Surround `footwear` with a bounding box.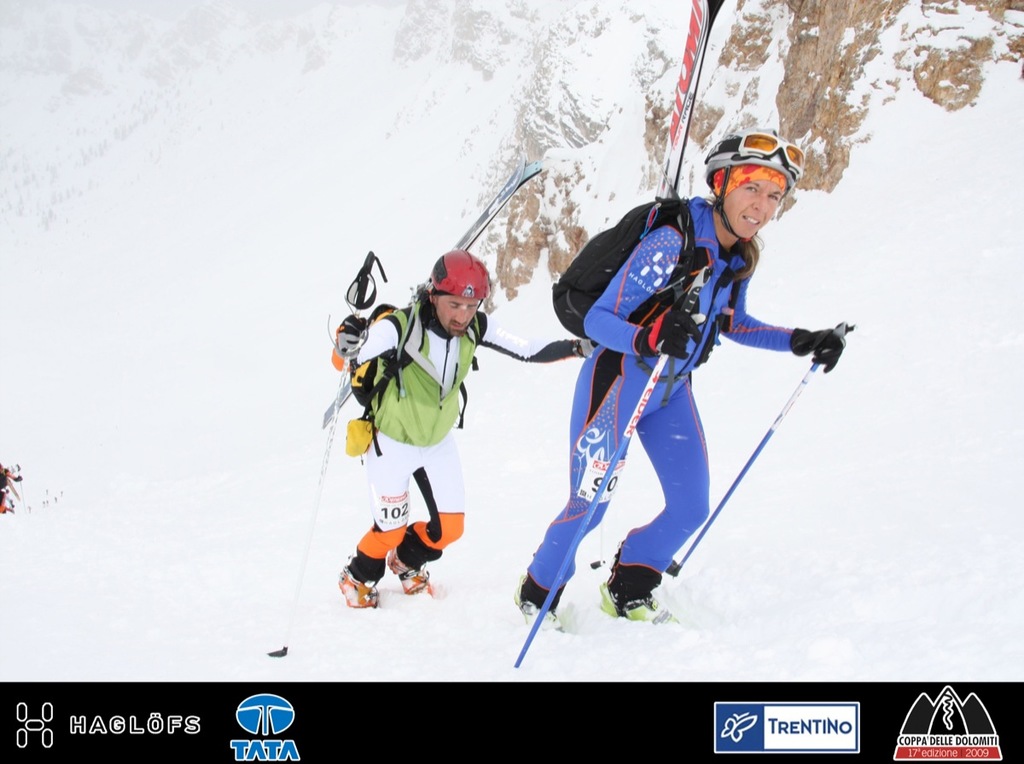
left=512, top=577, right=567, bottom=632.
